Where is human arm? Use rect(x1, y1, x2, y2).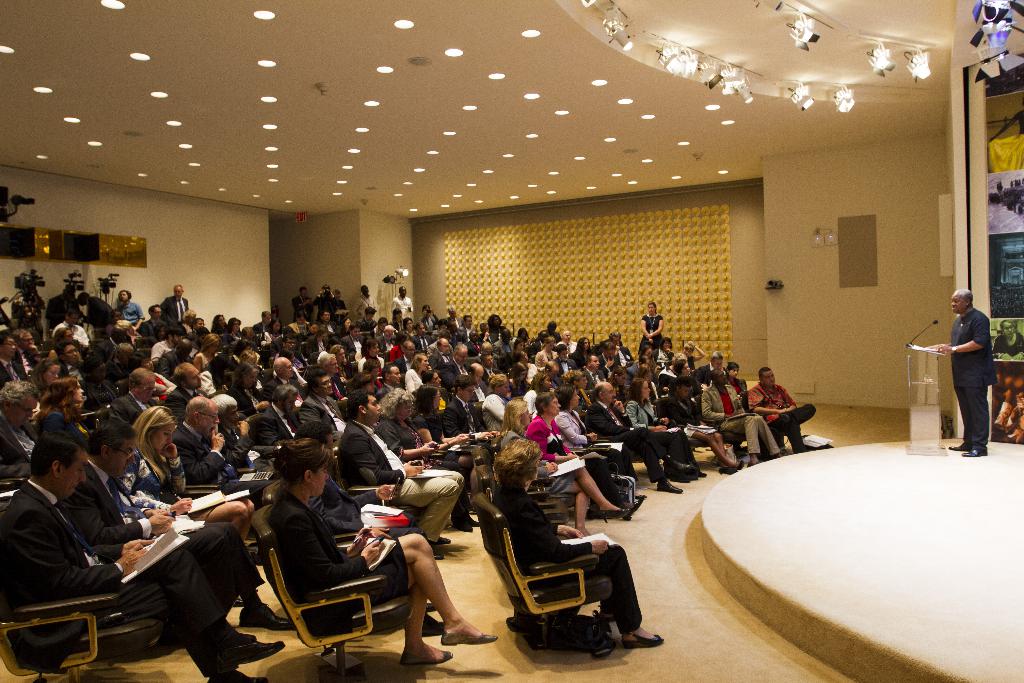
rect(83, 501, 172, 546).
